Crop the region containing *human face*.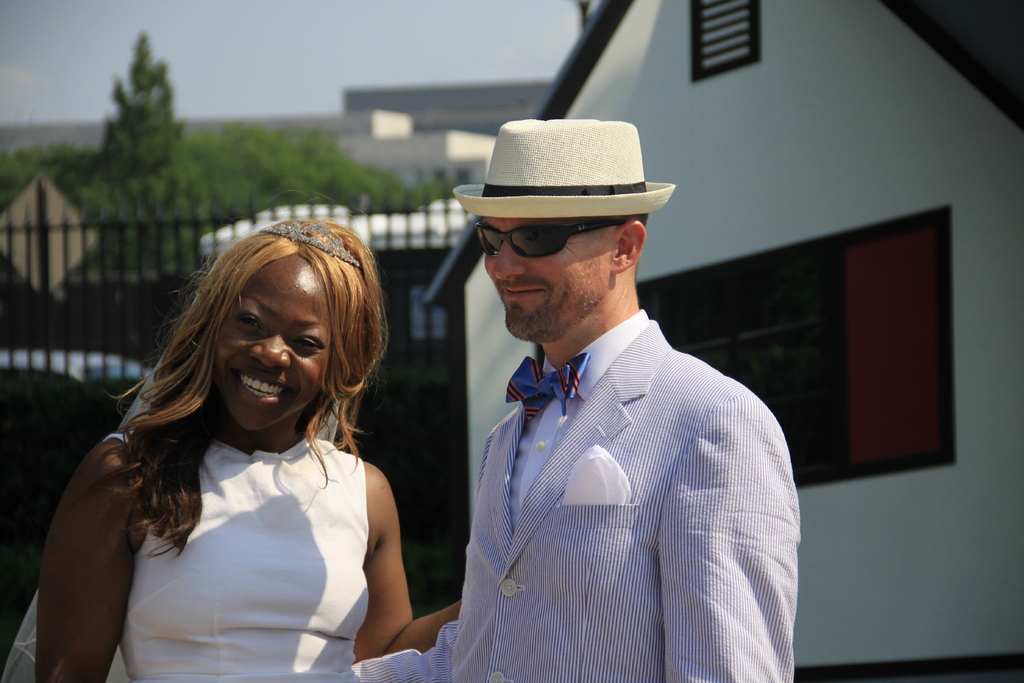
Crop region: {"left": 476, "top": 218, "right": 613, "bottom": 340}.
